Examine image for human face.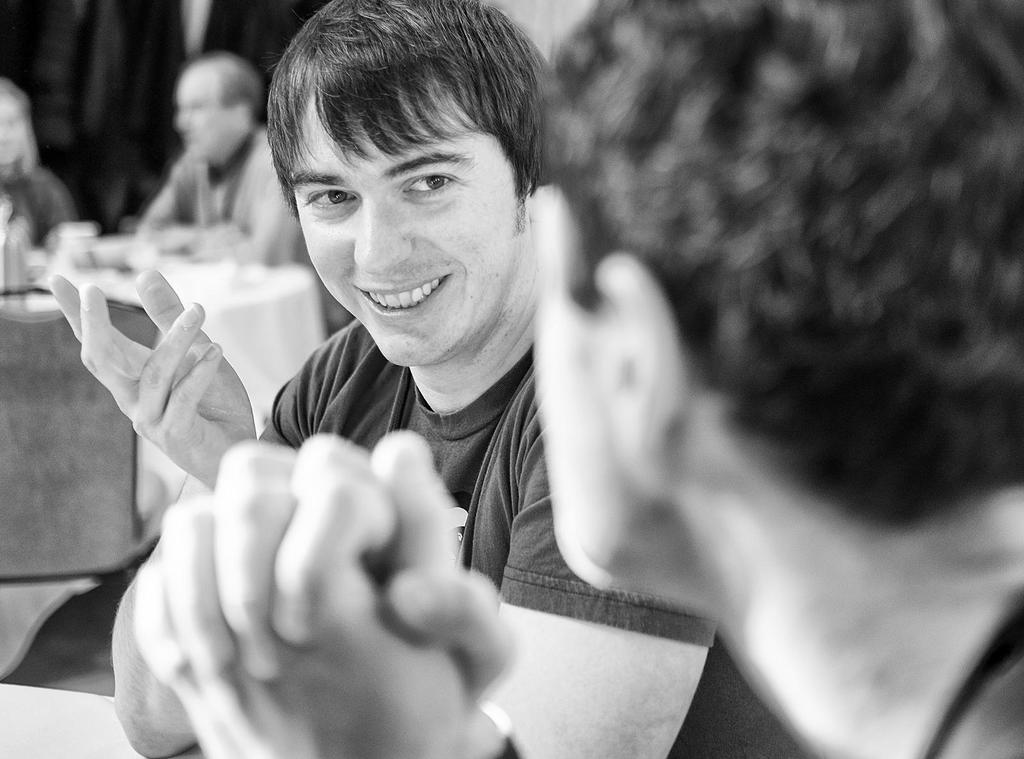
Examination result: (175, 66, 244, 160).
